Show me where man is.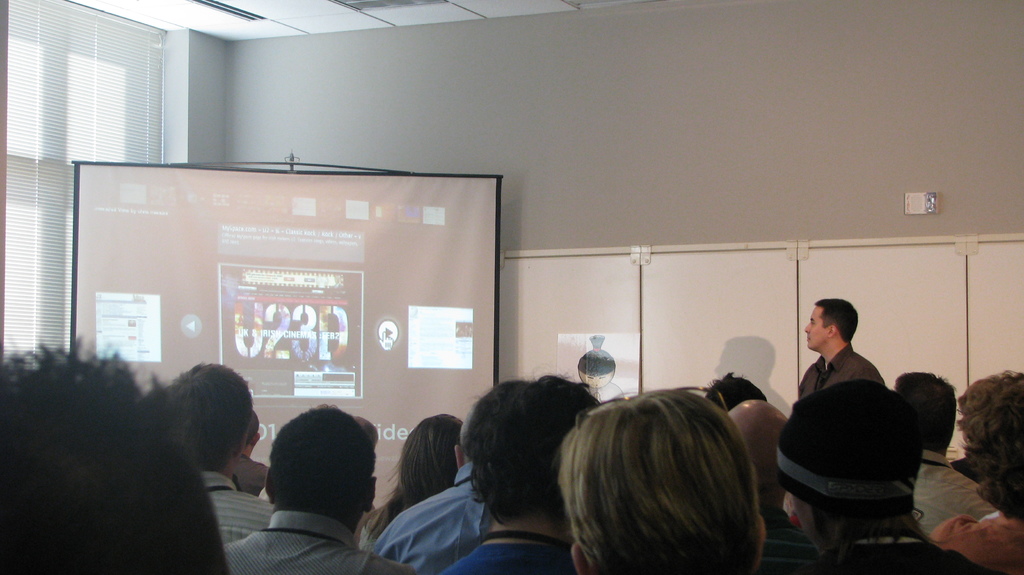
man is at (x1=154, y1=359, x2=287, y2=574).
